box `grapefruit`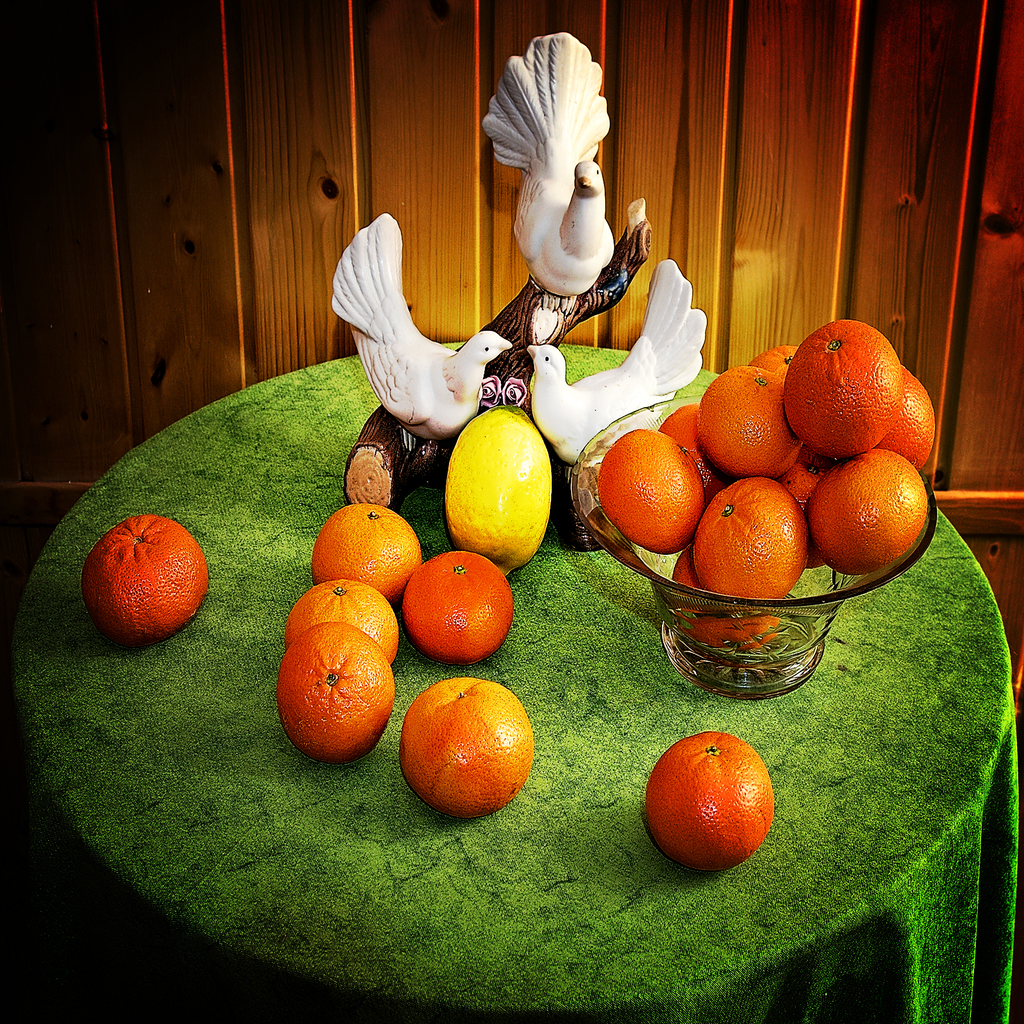
[x1=695, y1=477, x2=805, y2=603]
